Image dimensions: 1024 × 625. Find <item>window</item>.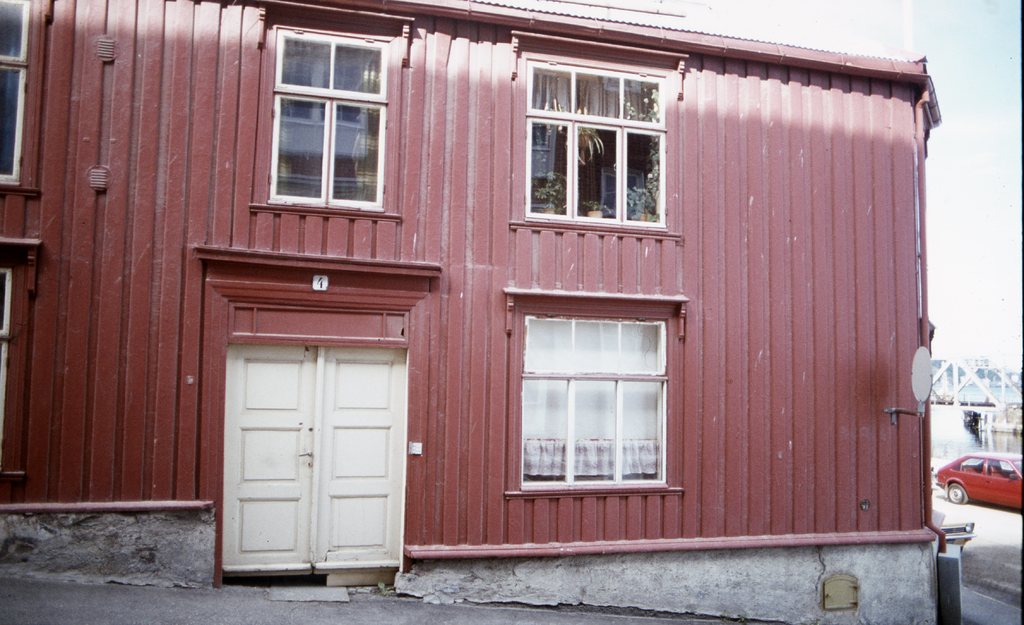
985/460/1009/479.
